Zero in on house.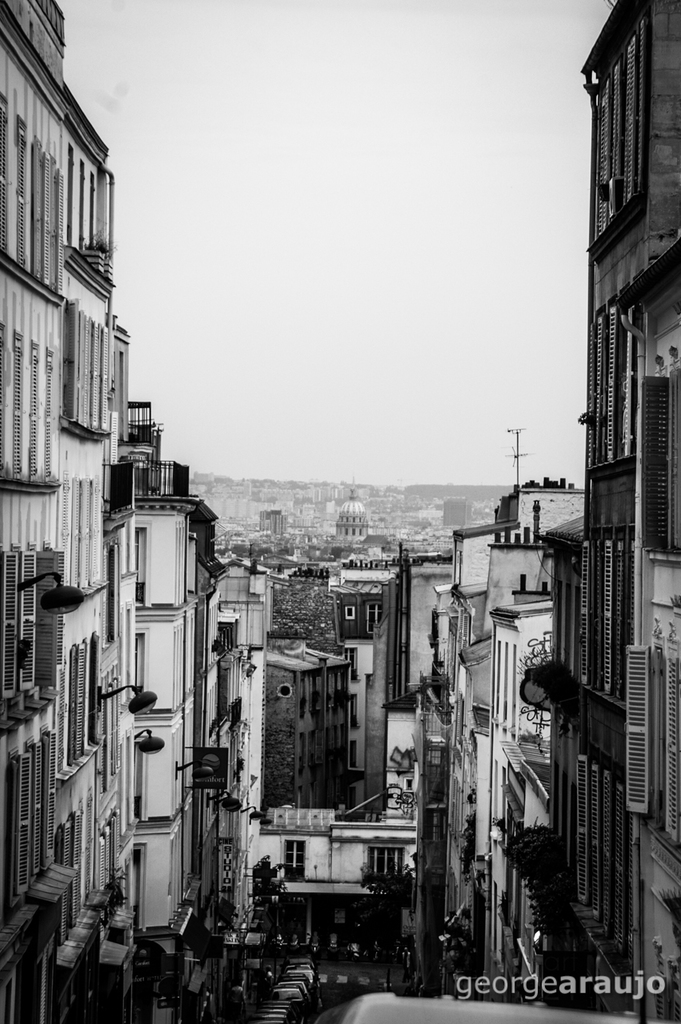
Zeroed in: x1=0, y1=0, x2=248, y2=1023.
